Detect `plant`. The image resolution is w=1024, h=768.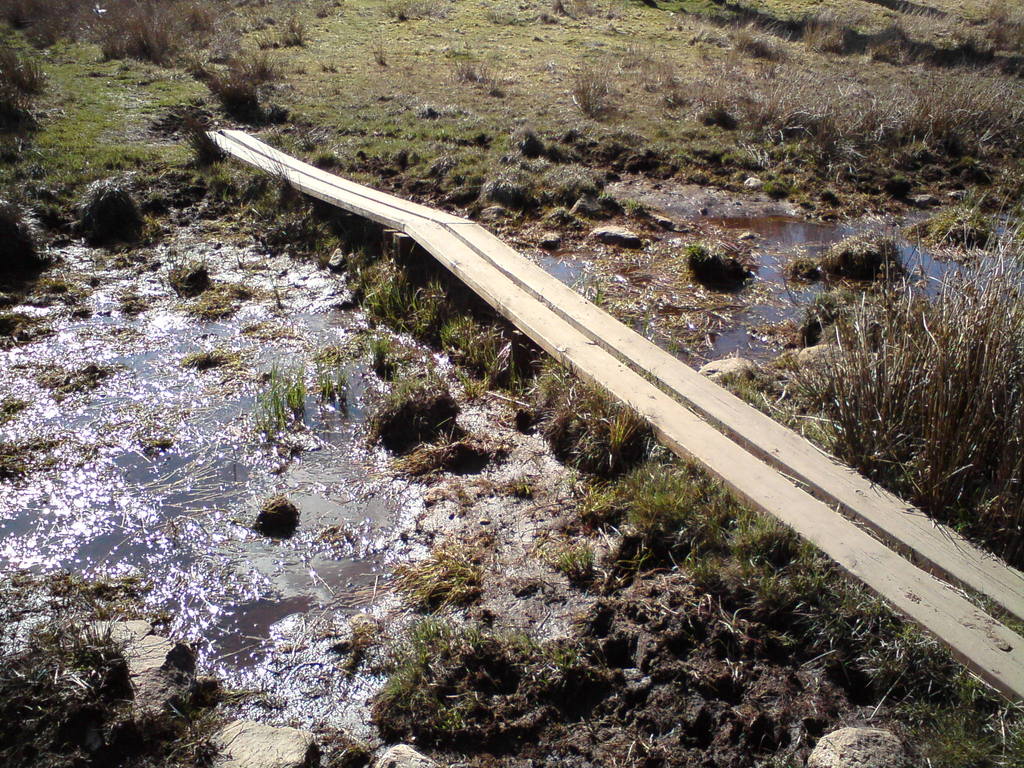
Rect(378, 609, 481, 717).
